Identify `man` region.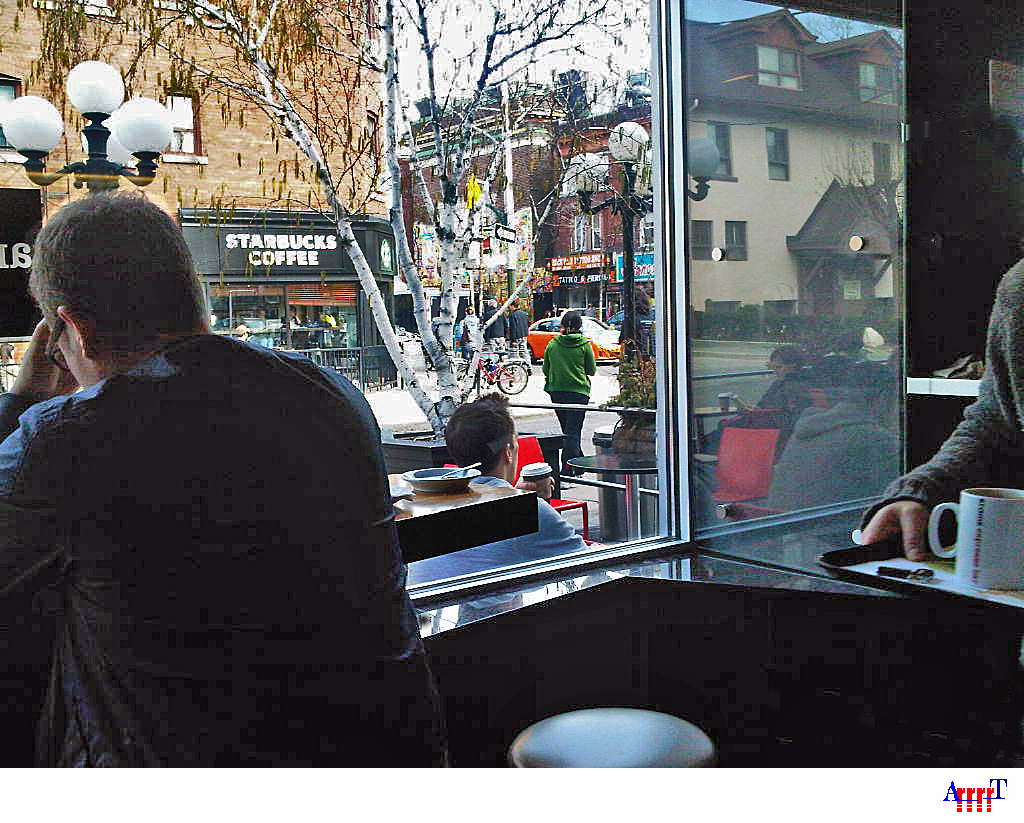
Region: <box>0,194,406,781</box>.
